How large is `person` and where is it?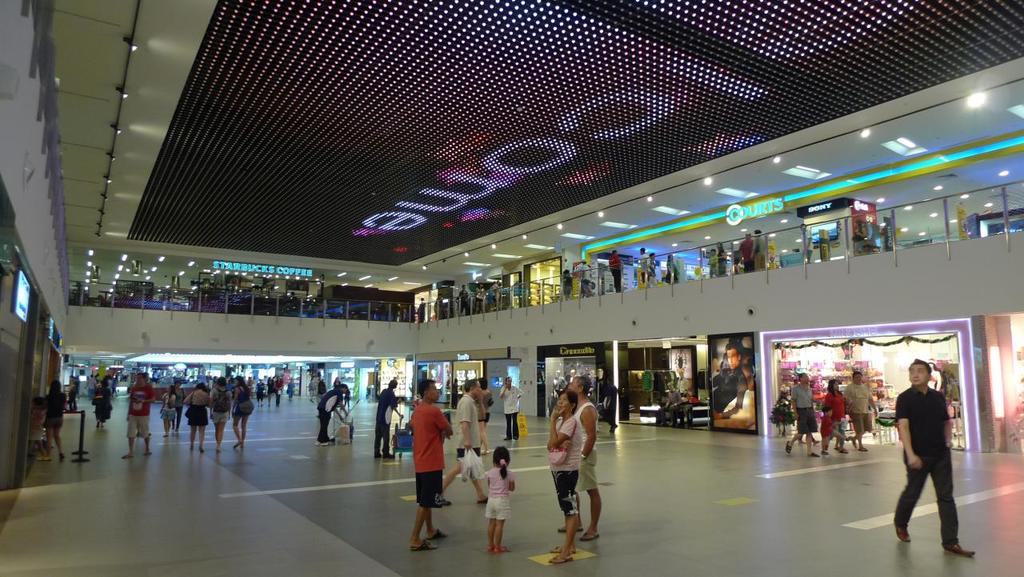
Bounding box: 35, 380, 70, 456.
